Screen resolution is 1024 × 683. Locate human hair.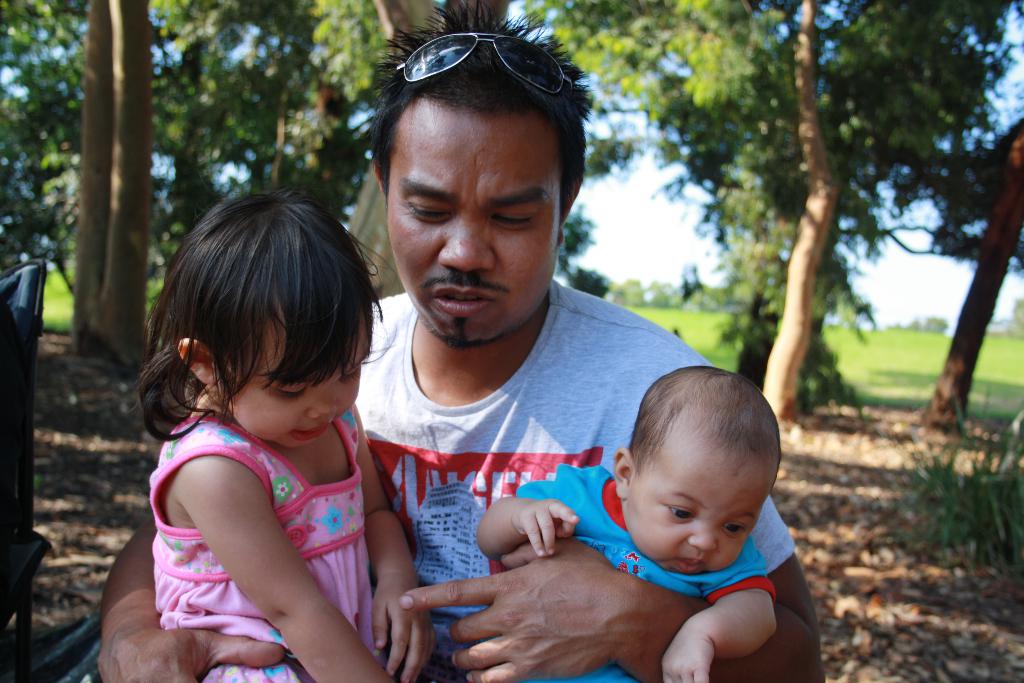
BBox(140, 177, 400, 448).
